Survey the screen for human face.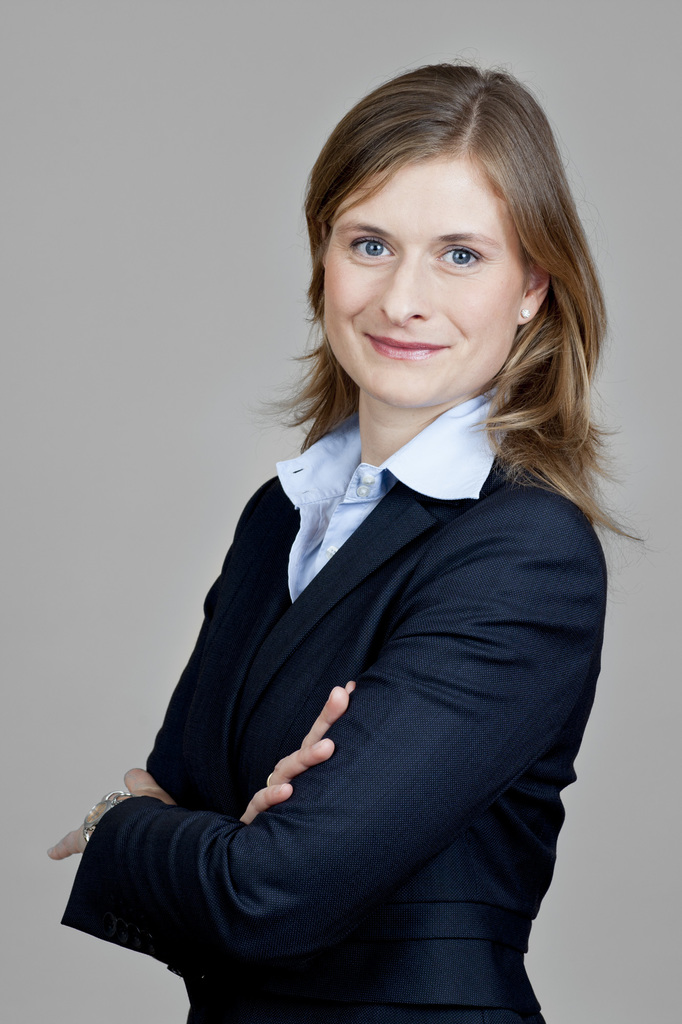
Survey found: bbox=(327, 161, 519, 409).
